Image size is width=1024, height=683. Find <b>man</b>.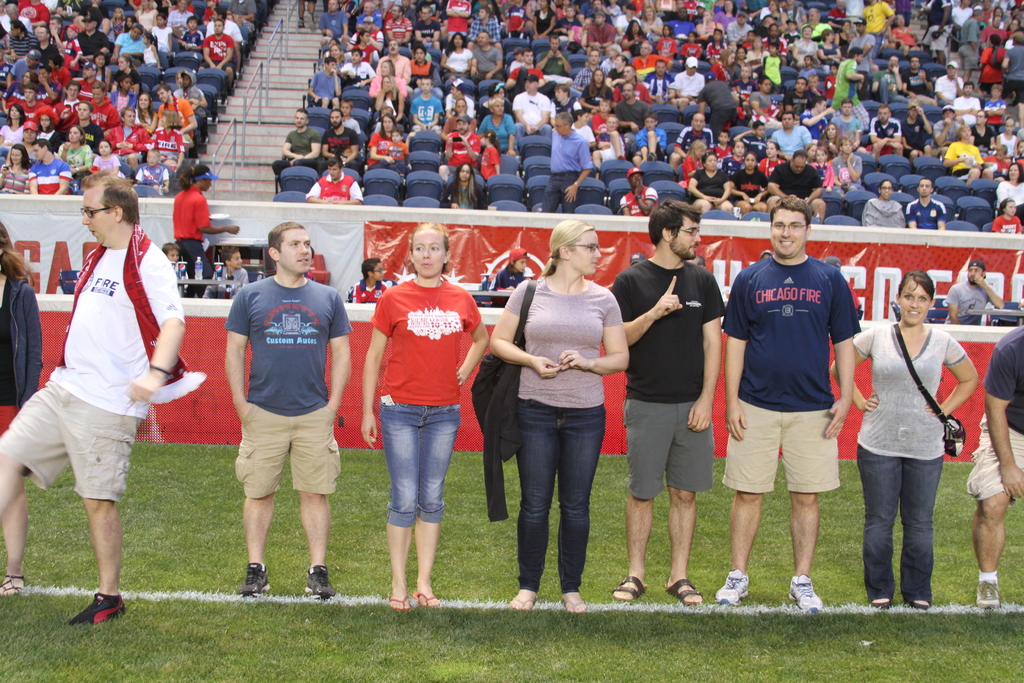
(303, 159, 365, 206).
